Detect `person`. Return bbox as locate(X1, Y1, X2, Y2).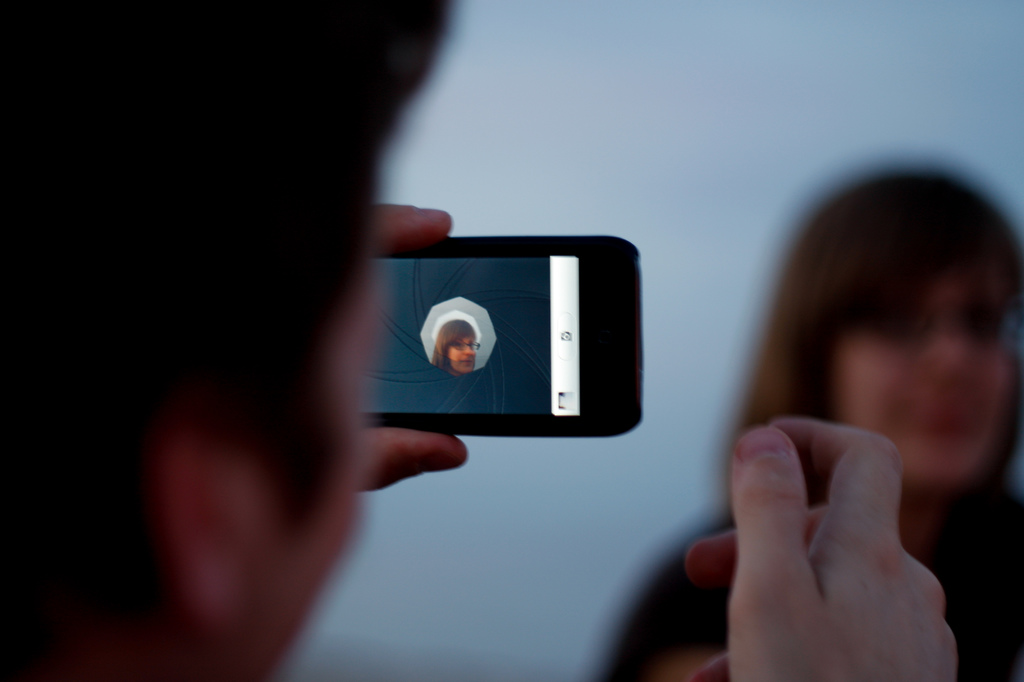
locate(1, 0, 960, 681).
